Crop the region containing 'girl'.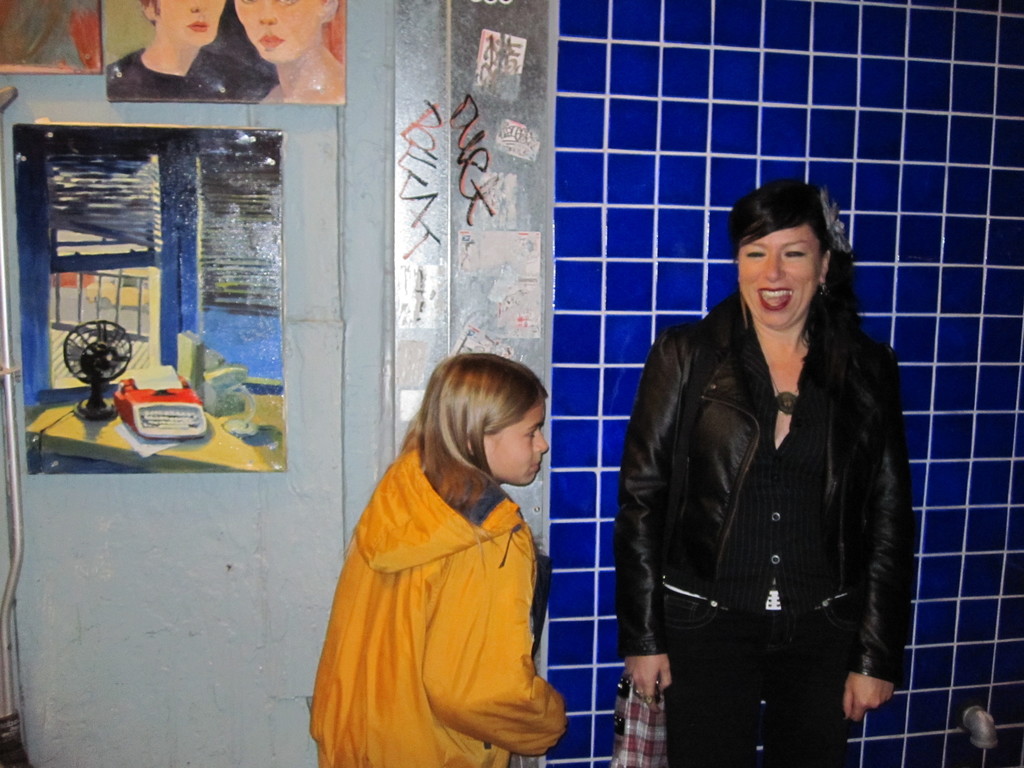
Crop region: bbox(307, 352, 572, 767).
